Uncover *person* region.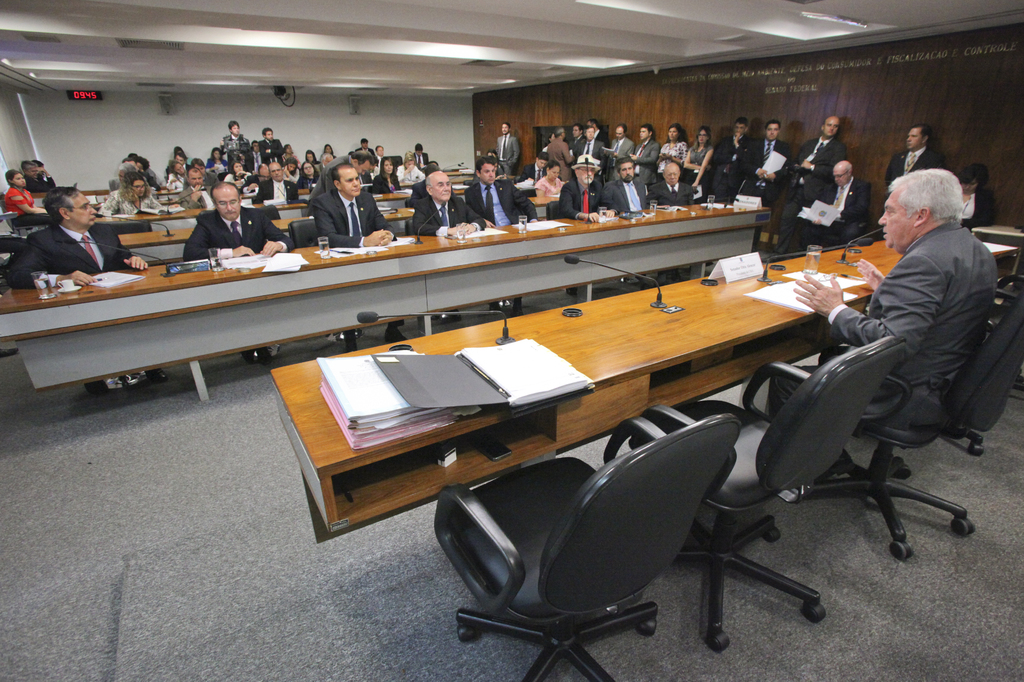
Uncovered: Rect(648, 163, 698, 209).
